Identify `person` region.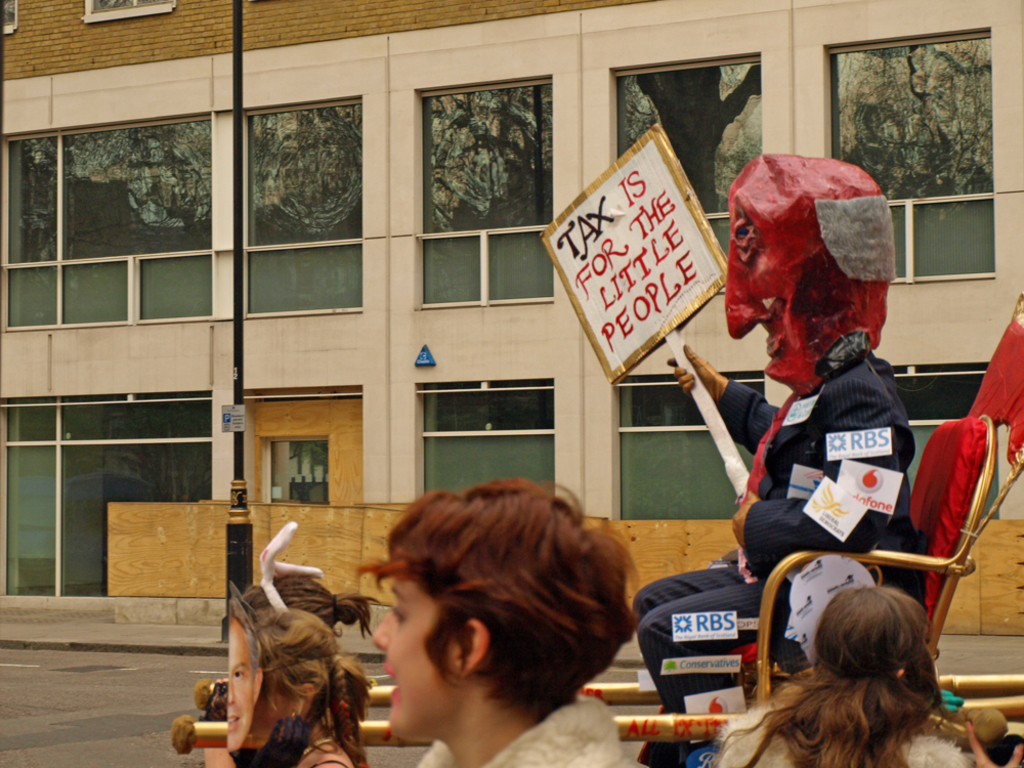
Region: [x1=351, y1=476, x2=660, y2=767].
